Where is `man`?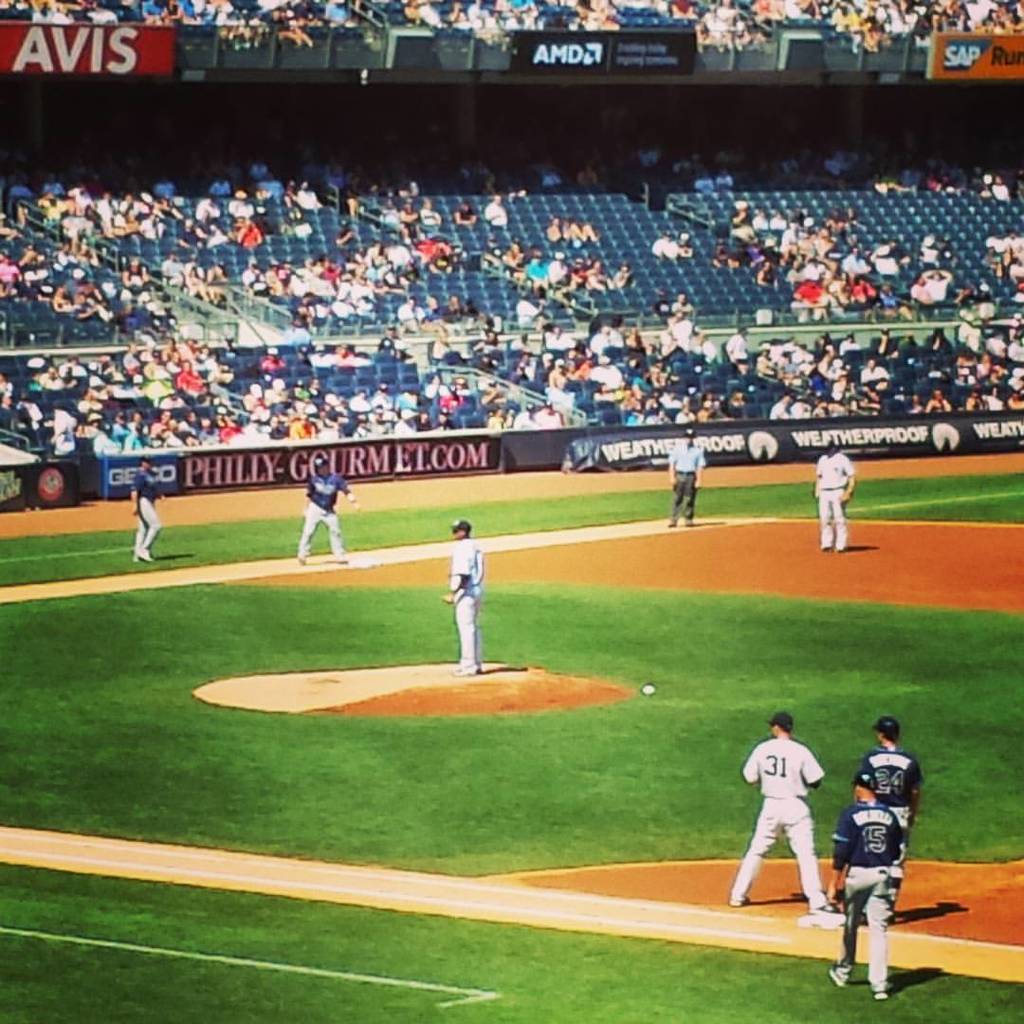
<box>291,455,356,565</box>.
